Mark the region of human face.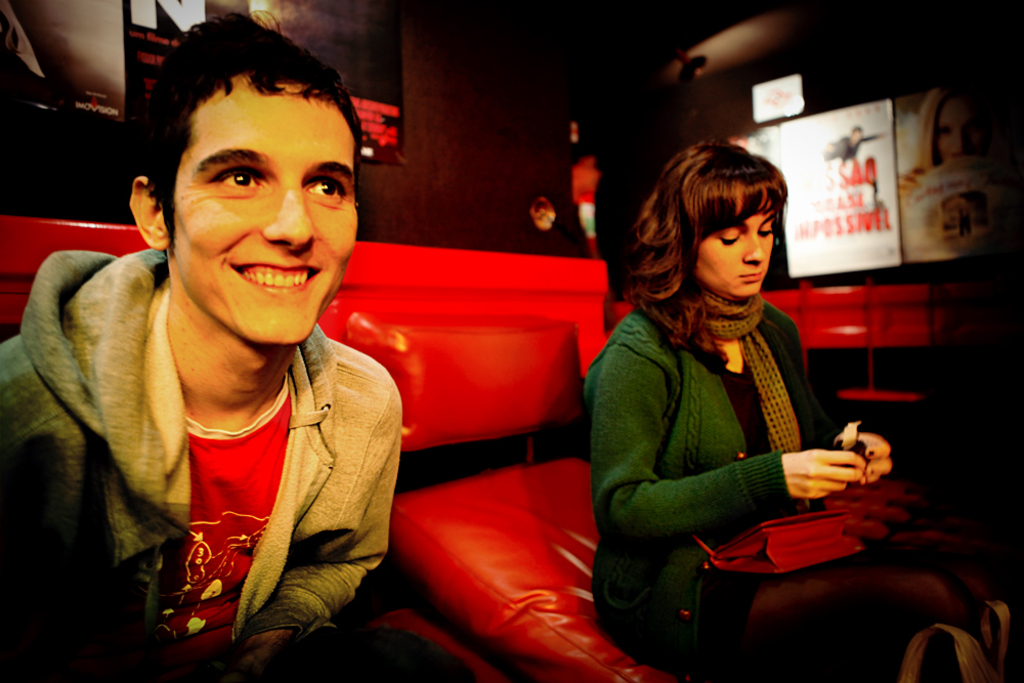
Region: 690 187 779 296.
